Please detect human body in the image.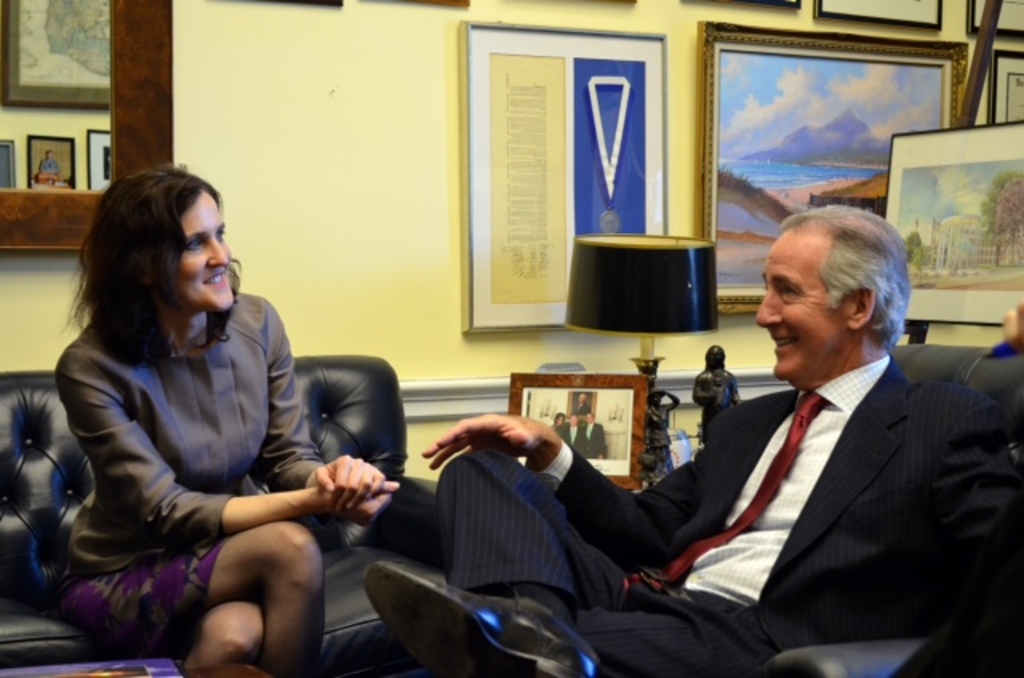
x1=555 y1=413 x2=573 y2=437.
